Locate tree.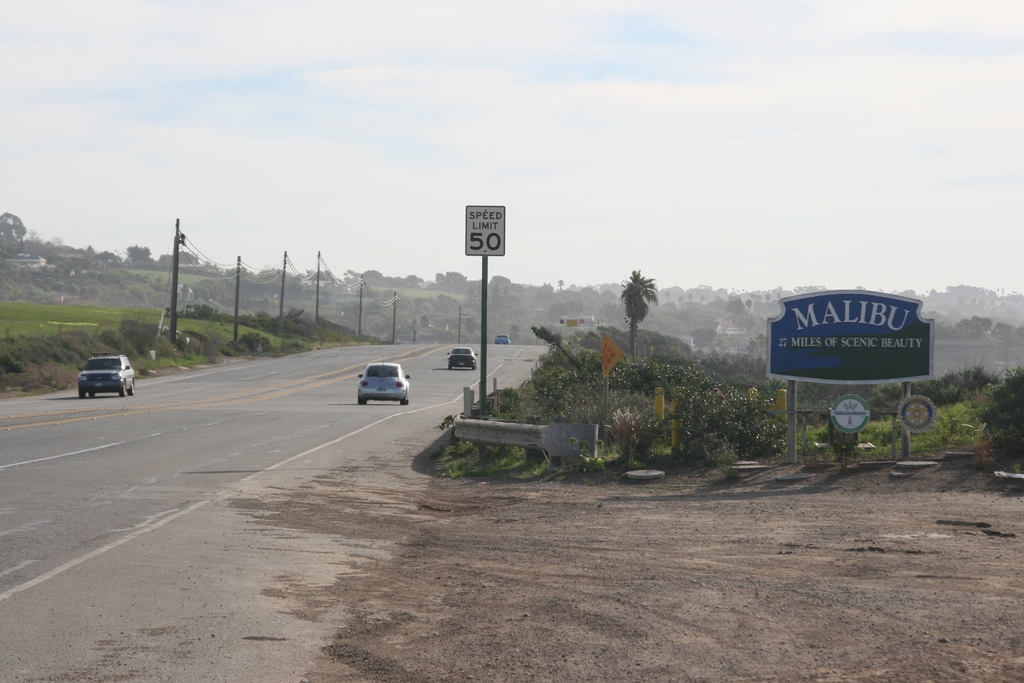
Bounding box: pyautogui.locateOnScreen(428, 267, 471, 288).
